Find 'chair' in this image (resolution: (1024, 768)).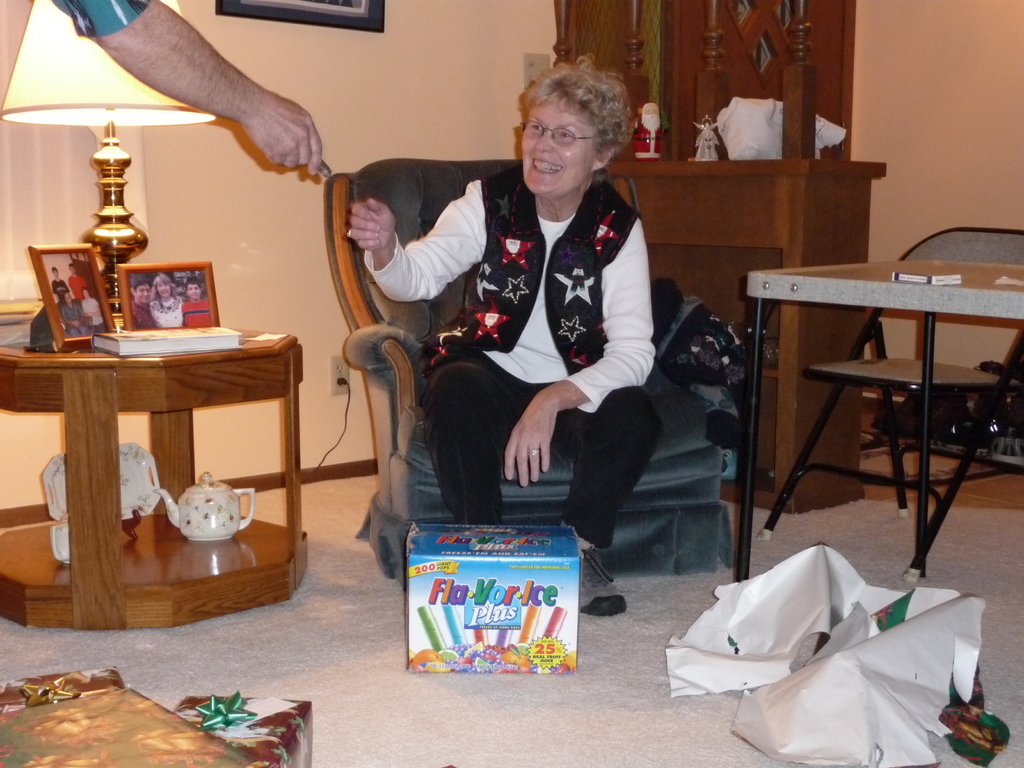
756 217 1011 579.
